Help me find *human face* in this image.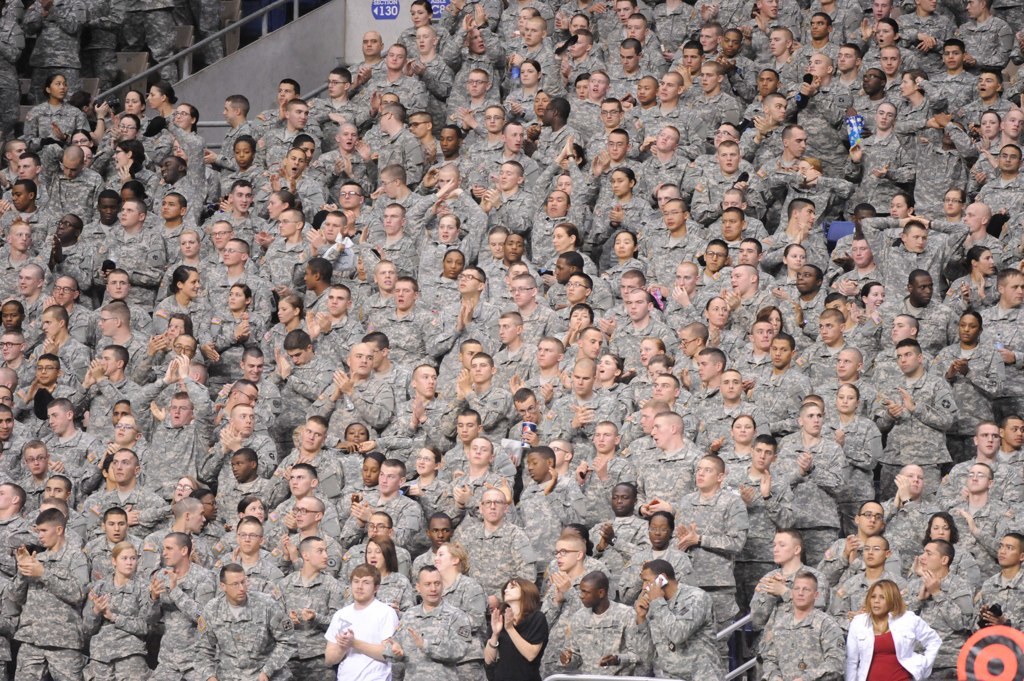
Found it: [45,402,69,437].
